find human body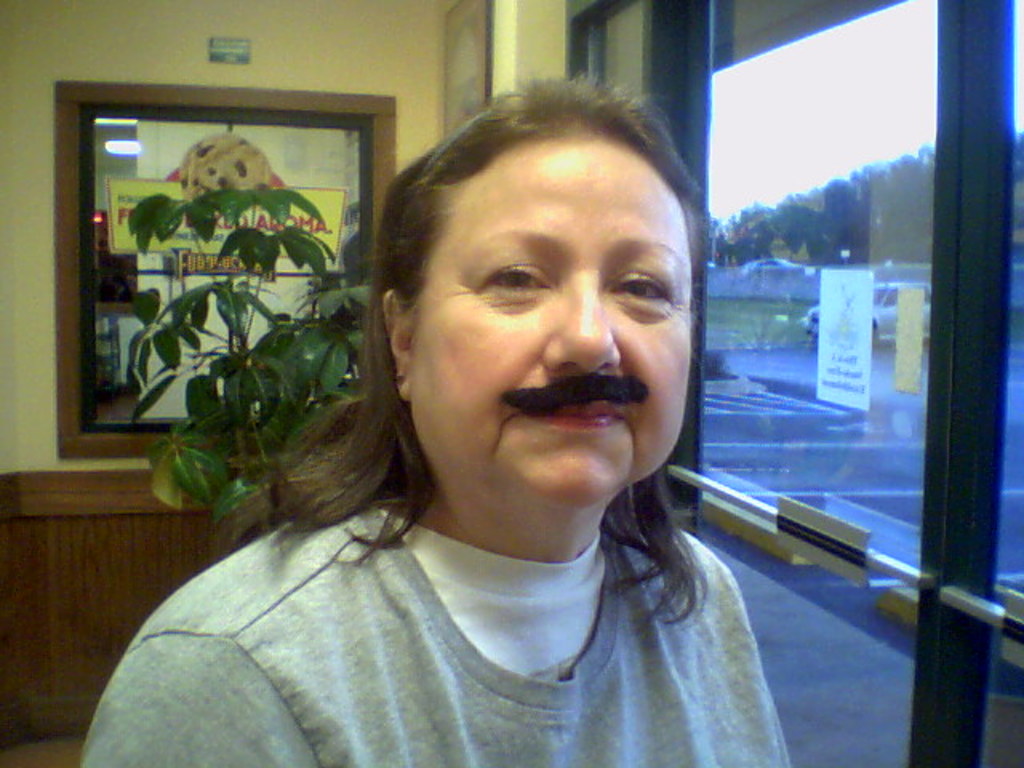
x1=133, y1=138, x2=830, y2=746
